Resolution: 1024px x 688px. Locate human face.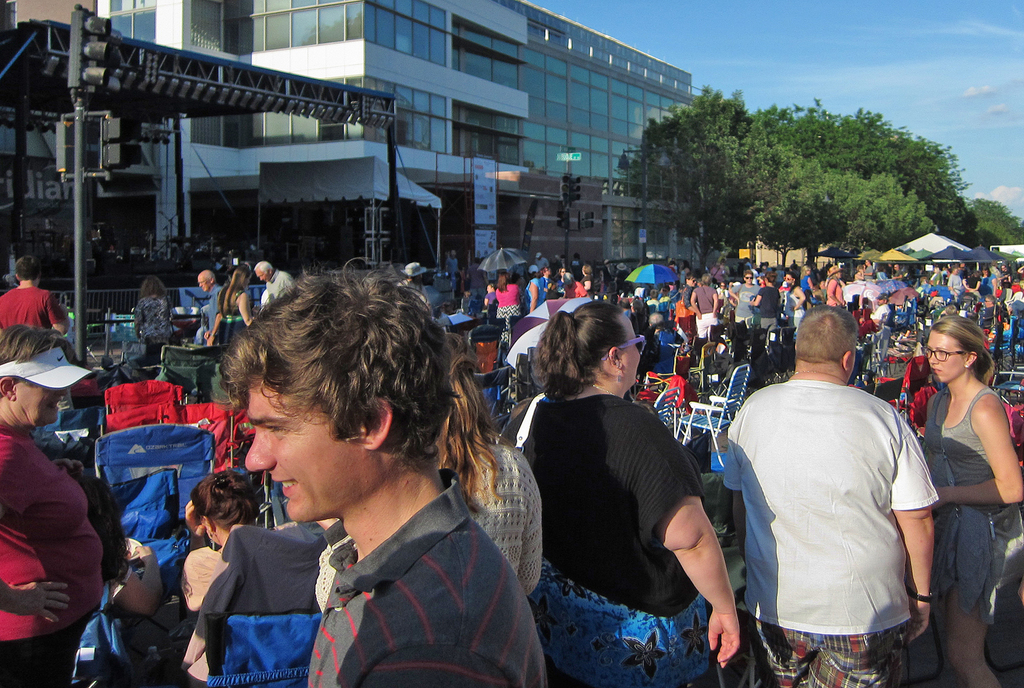
x1=19 y1=382 x2=64 y2=430.
